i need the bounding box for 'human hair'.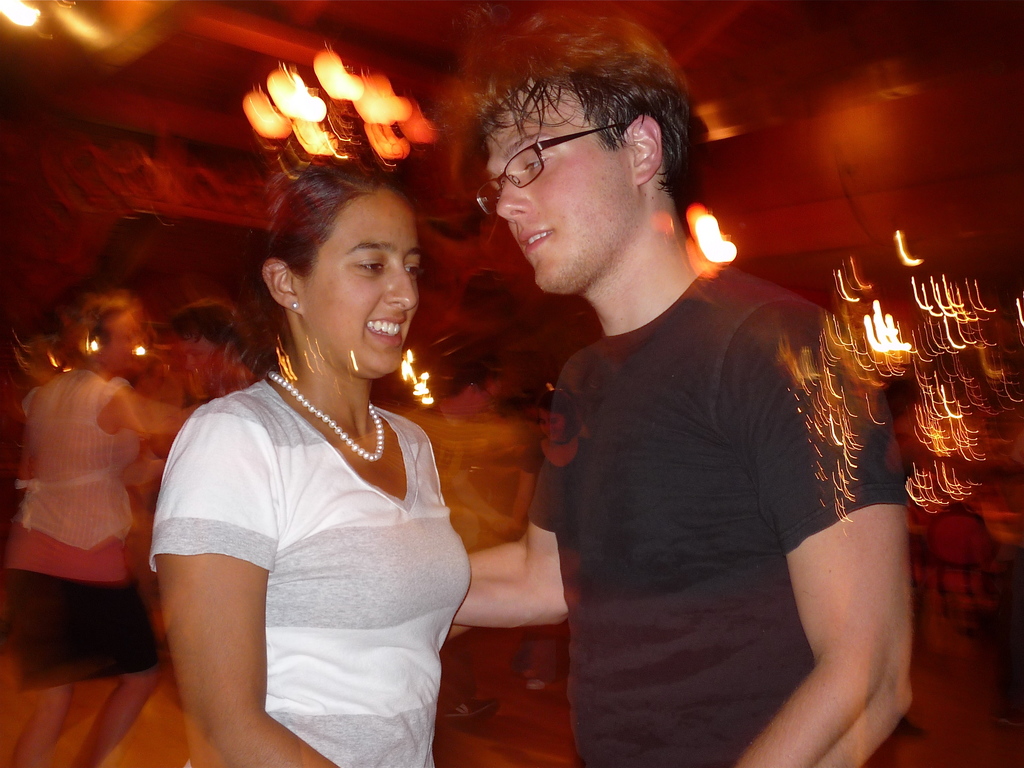
Here it is: x1=154, y1=301, x2=250, y2=353.
